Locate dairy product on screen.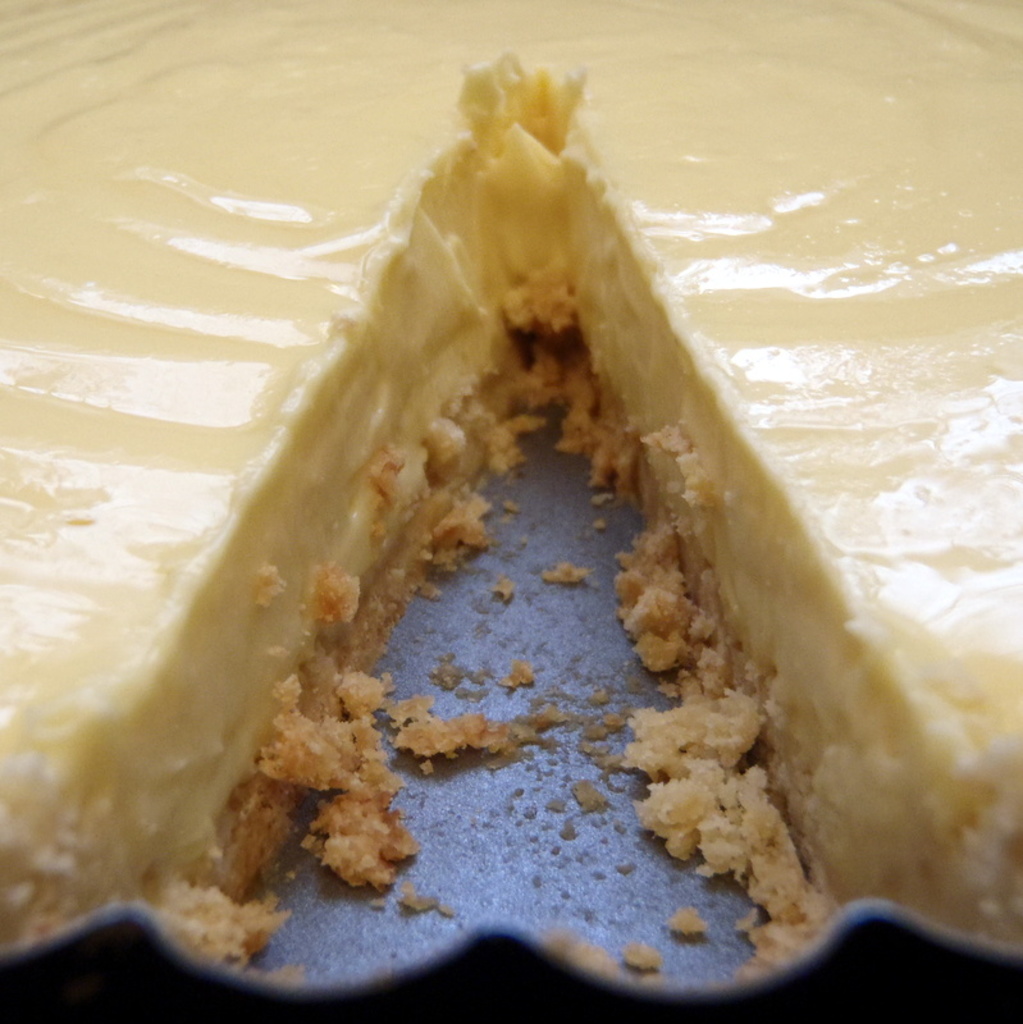
On screen at locate(0, 0, 1022, 970).
